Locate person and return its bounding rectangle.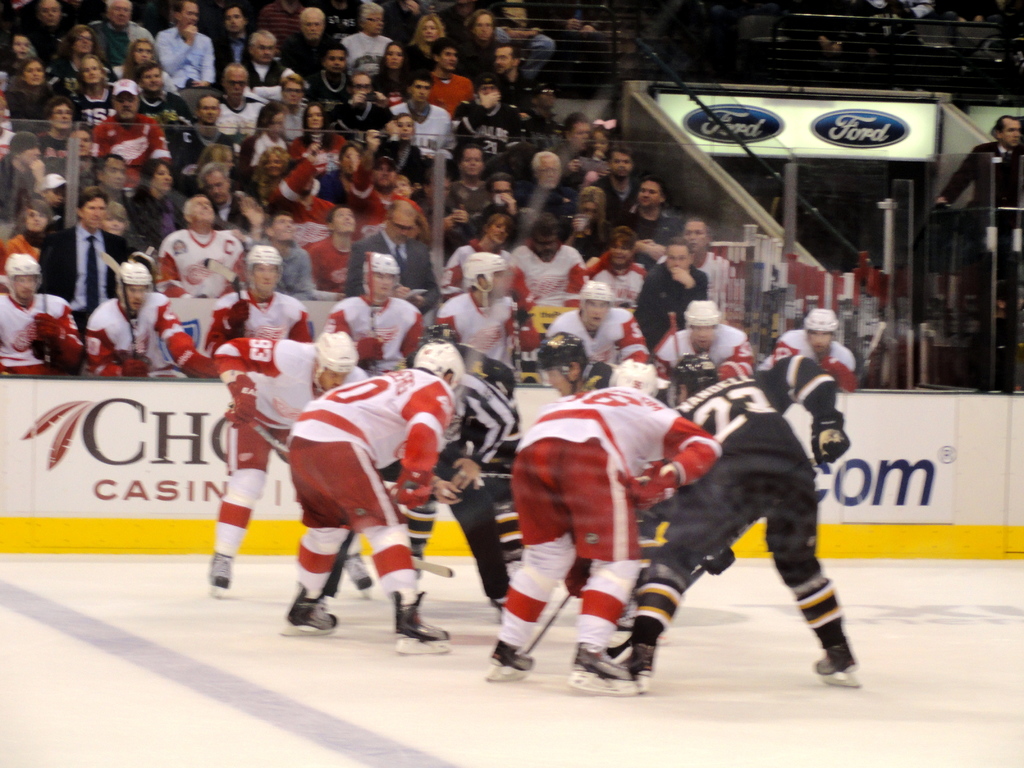
region(935, 115, 1023, 243).
